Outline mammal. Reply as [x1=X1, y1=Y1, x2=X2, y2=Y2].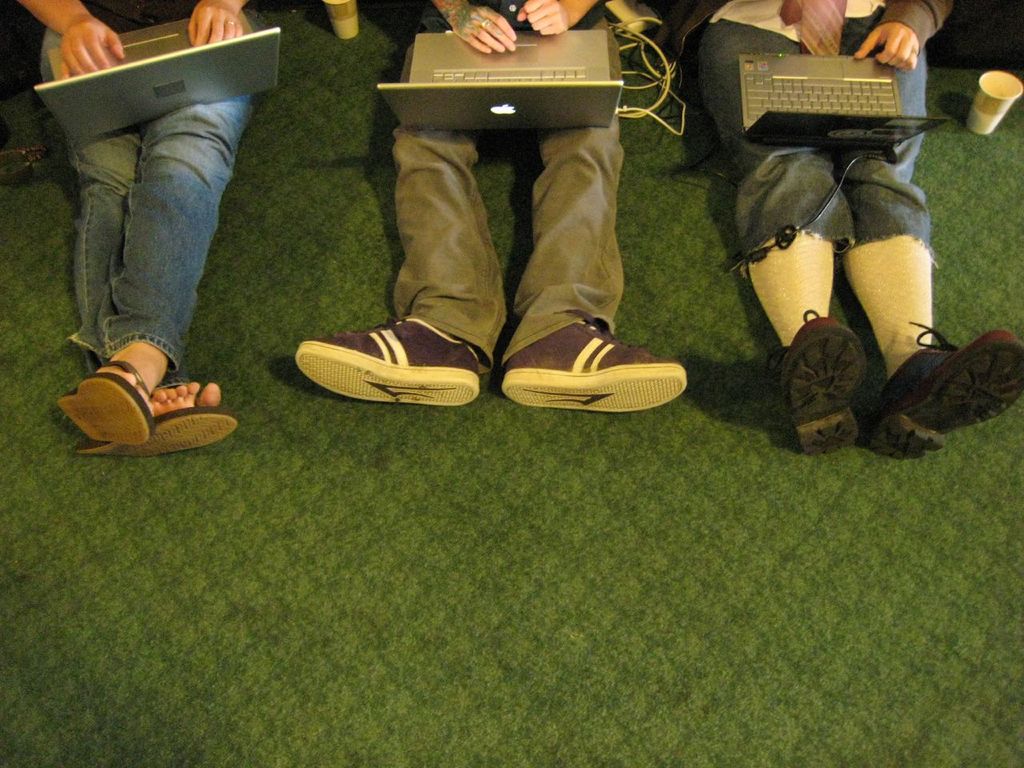
[x1=664, y1=0, x2=1023, y2=460].
